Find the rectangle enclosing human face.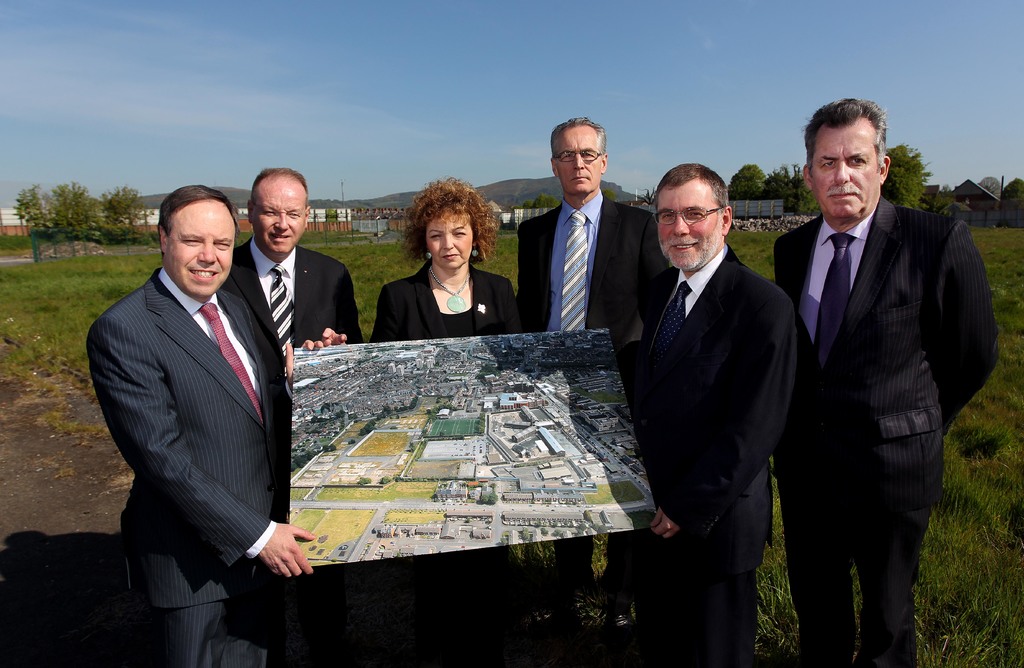
rect(564, 122, 601, 204).
